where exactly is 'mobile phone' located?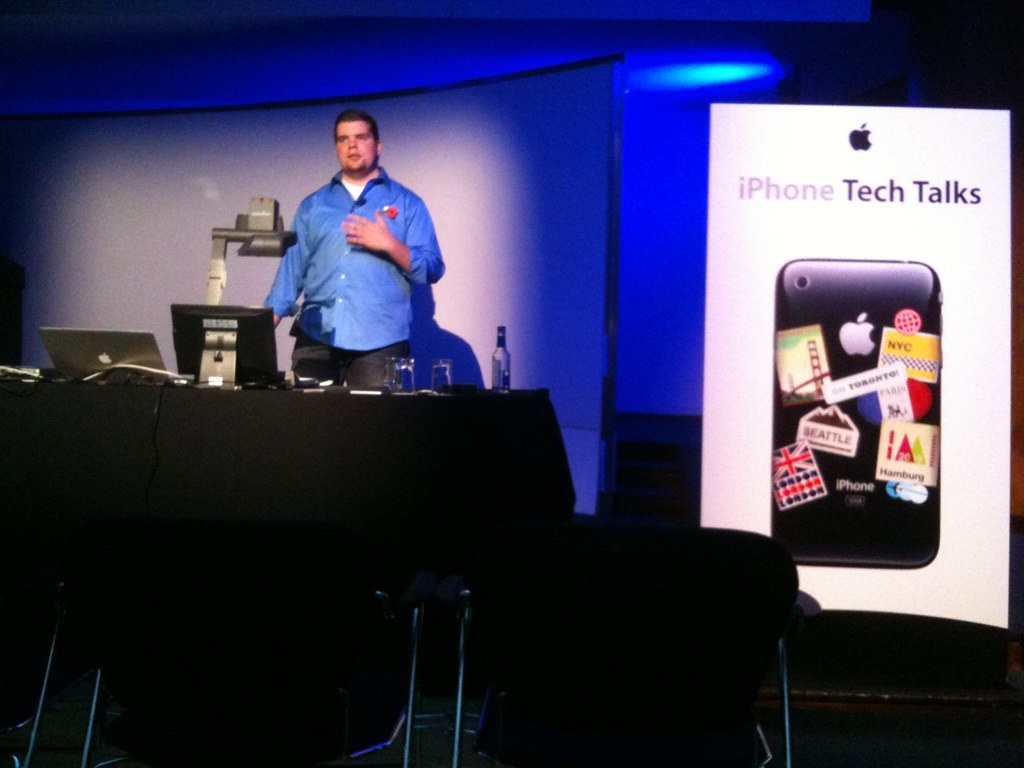
Its bounding box is bbox(780, 273, 948, 564).
